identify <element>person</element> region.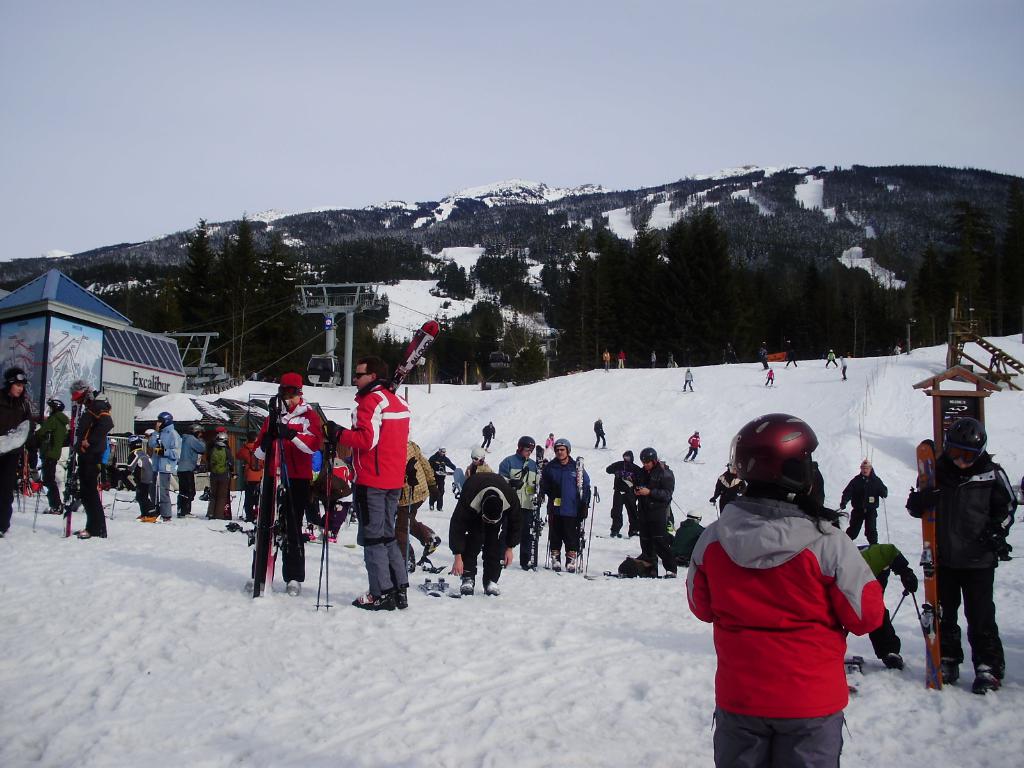
Region: <region>835, 458, 892, 543</region>.
